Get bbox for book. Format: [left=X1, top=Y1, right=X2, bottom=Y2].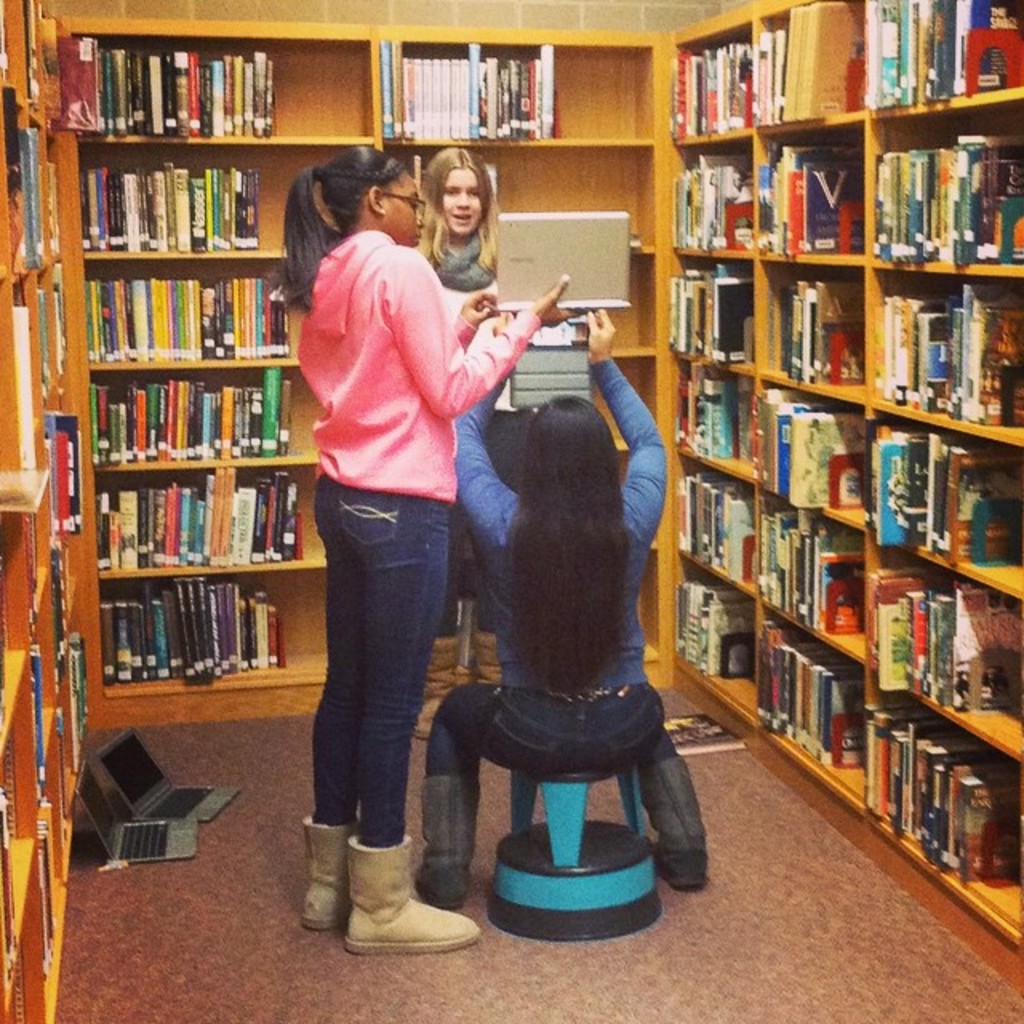
[left=51, top=286, right=72, bottom=379].
